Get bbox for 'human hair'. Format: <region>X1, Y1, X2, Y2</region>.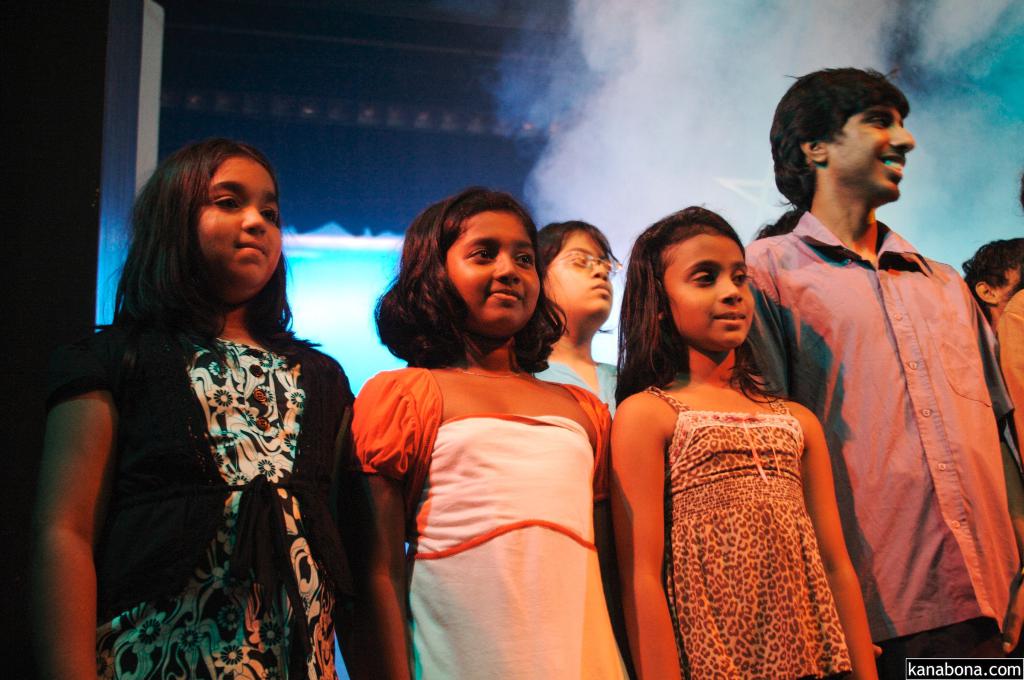
<region>370, 182, 568, 377</region>.
